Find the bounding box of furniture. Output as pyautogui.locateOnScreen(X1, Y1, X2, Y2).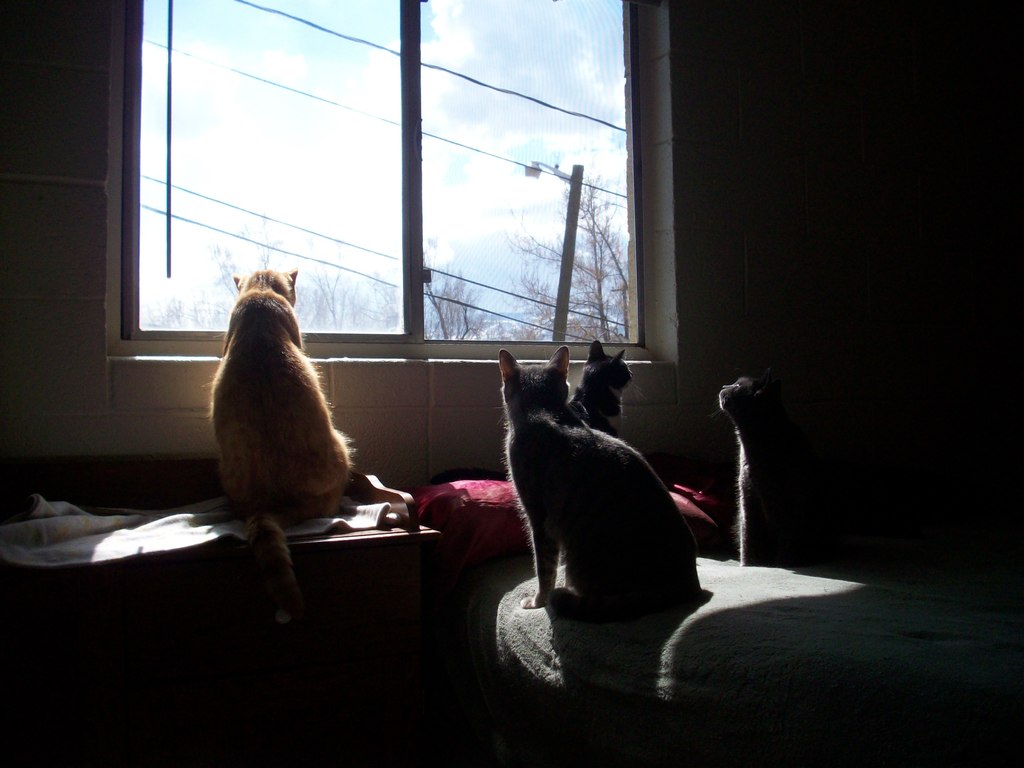
pyautogui.locateOnScreen(0, 460, 469, 767).
